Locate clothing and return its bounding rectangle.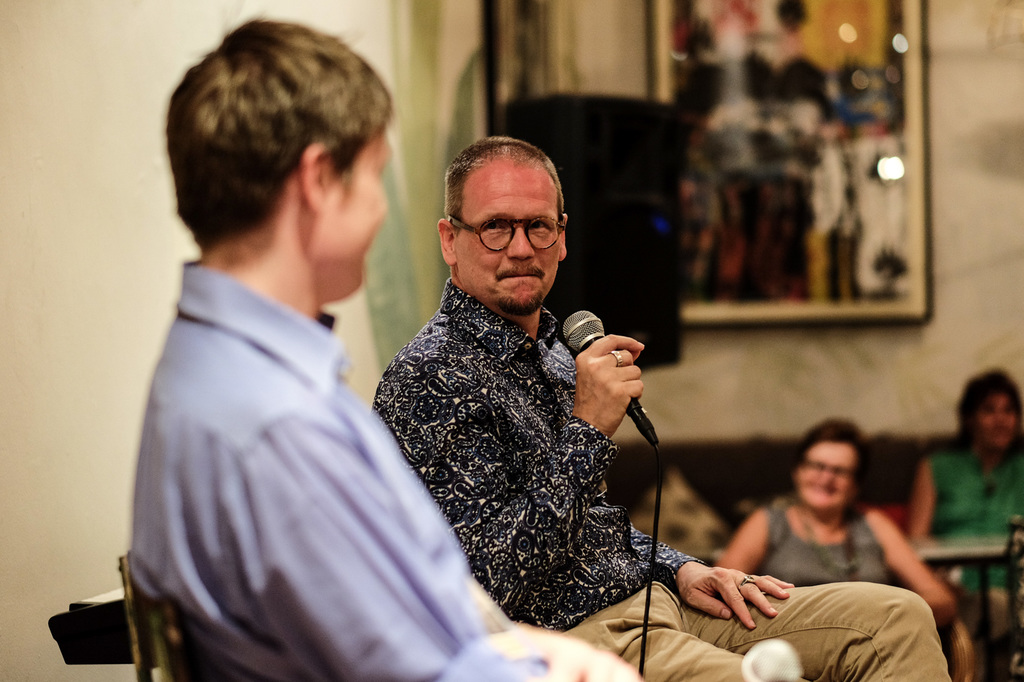
bbox=(761, 490, 895, 589).
